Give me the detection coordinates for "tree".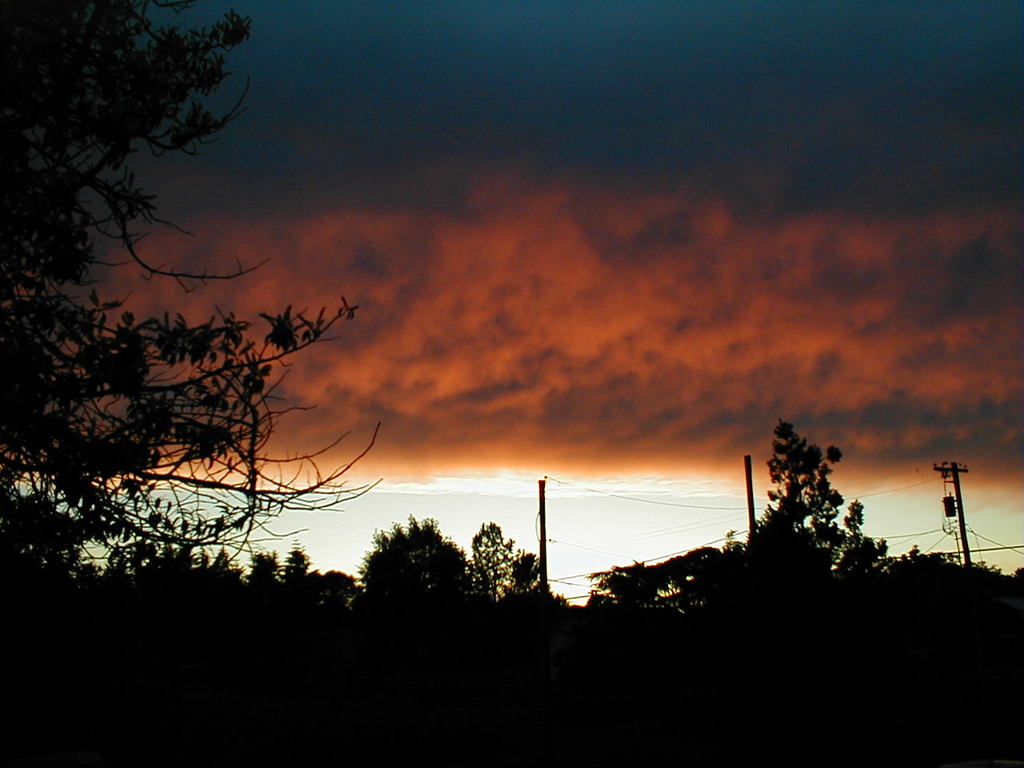
select_region(362, 506, 470, 601).
